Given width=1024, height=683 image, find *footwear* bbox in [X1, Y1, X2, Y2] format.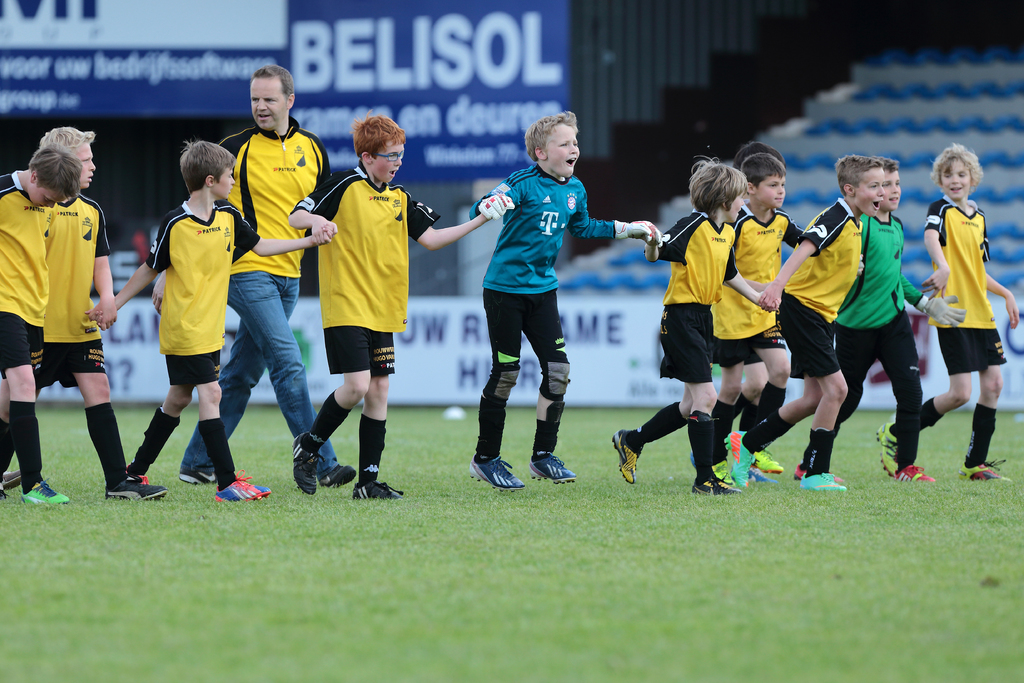
[873, 417, 897, 479].
